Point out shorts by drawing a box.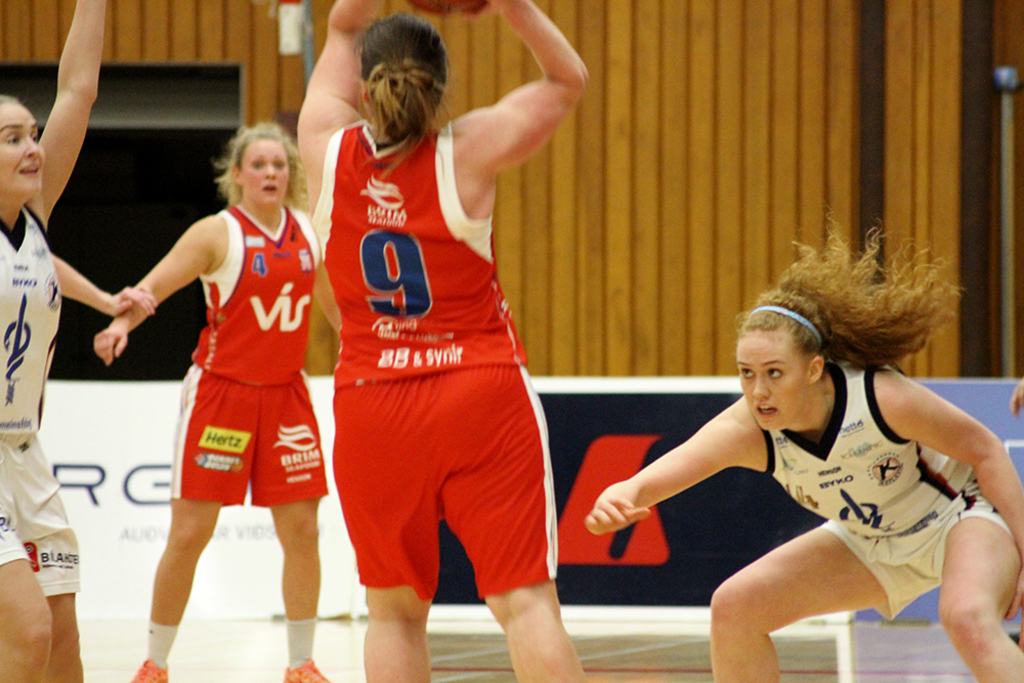
bbox(823, 471, 1020, 620).
